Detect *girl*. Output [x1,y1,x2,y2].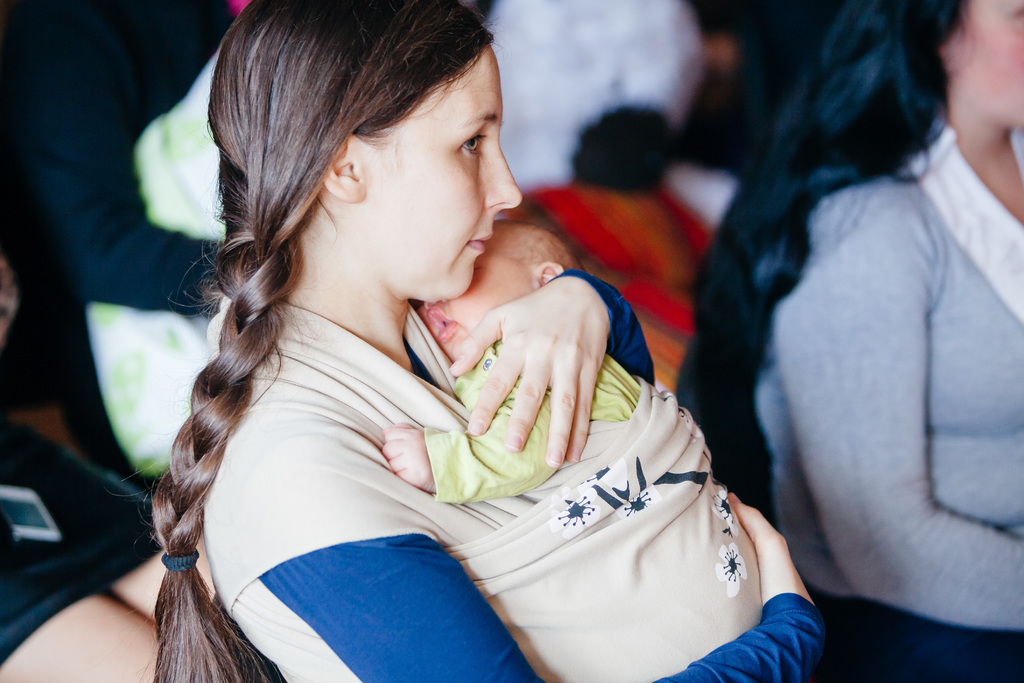
[154,0,829,682].
